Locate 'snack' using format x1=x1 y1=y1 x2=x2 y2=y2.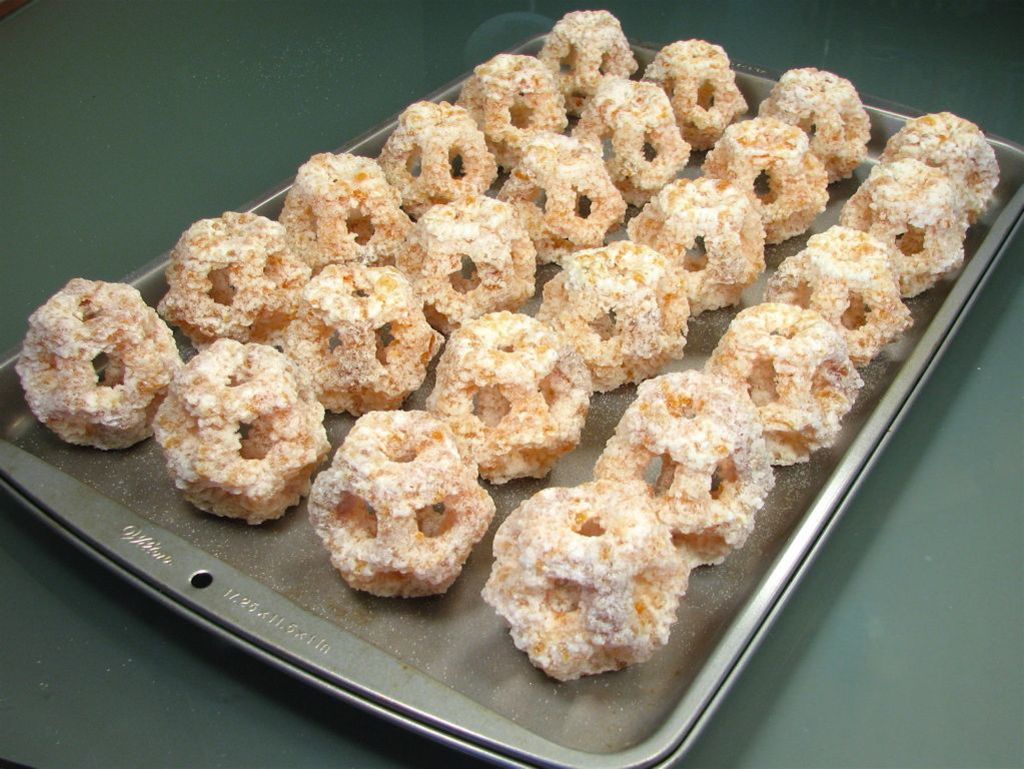
x1=166 y1=217 x2=314 y2=332.
